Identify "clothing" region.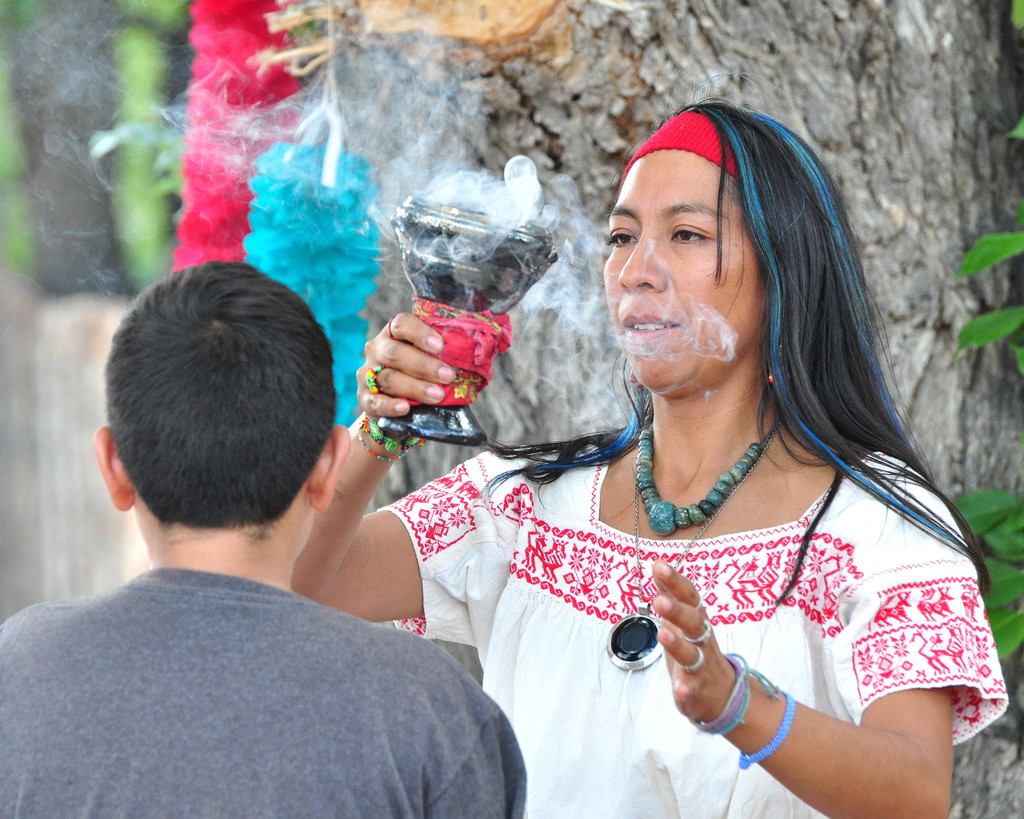
Region: box(415, 402, 996, 774).
